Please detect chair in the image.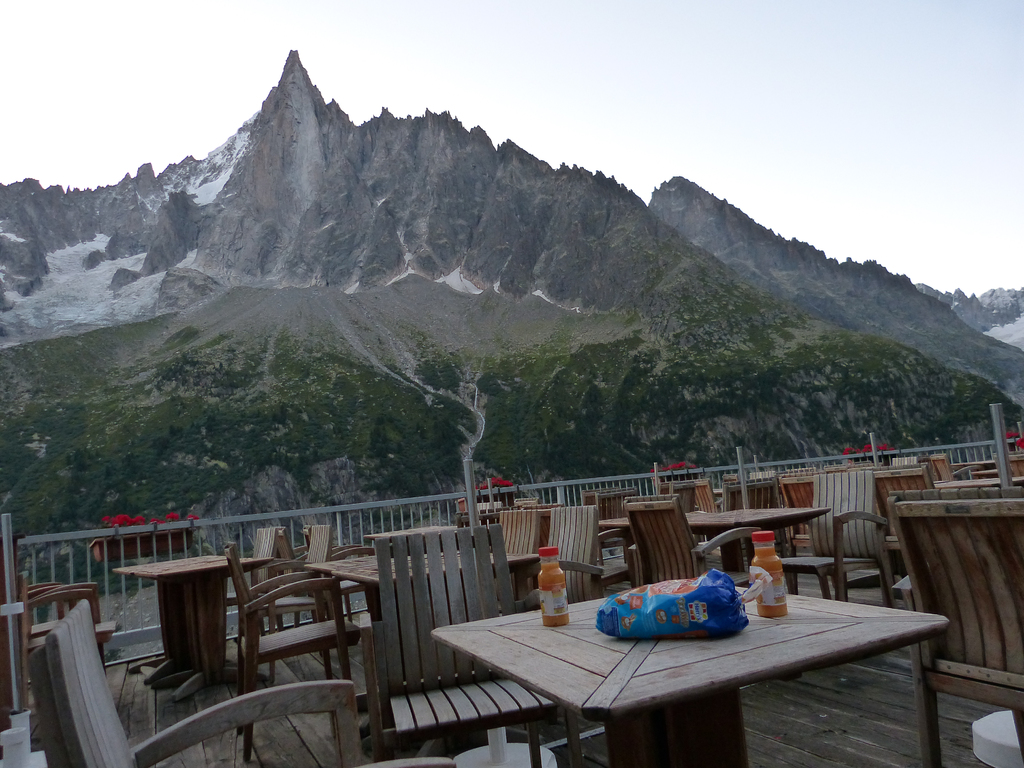
(left=931, top=448, right=973, bottom=477).
